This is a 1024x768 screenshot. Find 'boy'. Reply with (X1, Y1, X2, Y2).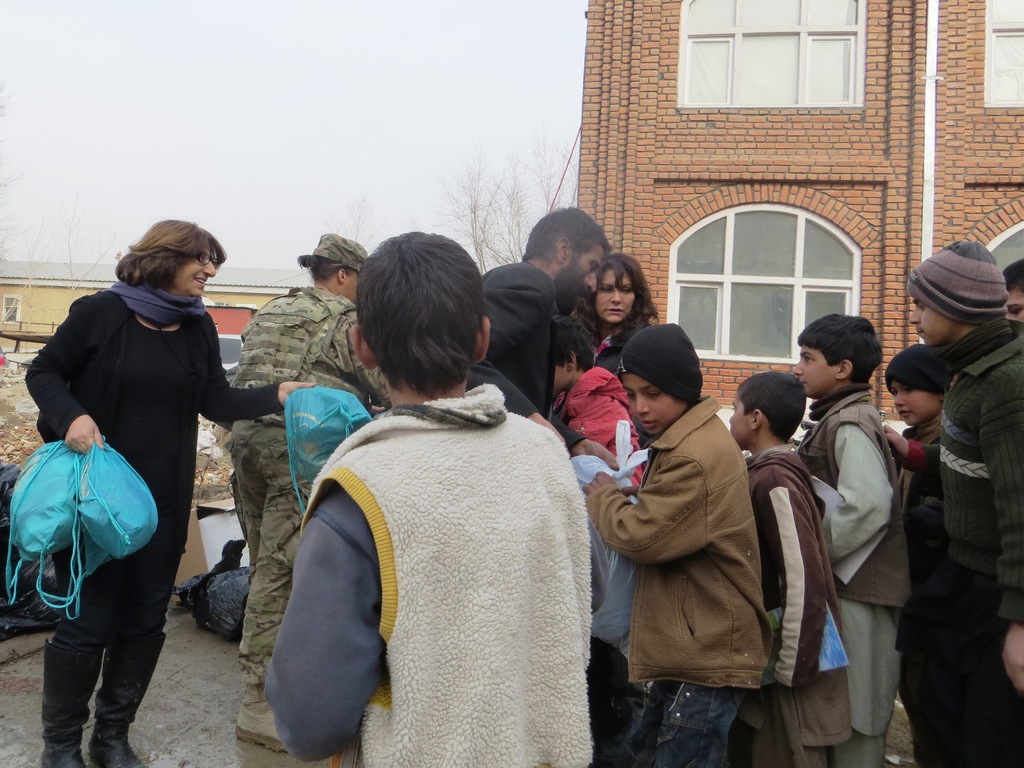
(721, 364, 829, 750).
